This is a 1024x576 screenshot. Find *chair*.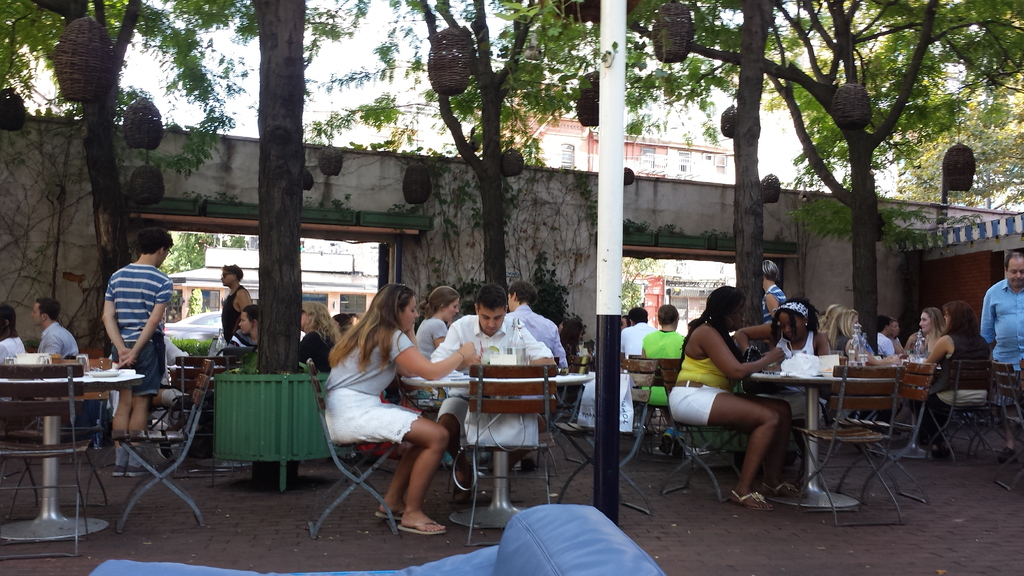
Bounding box: {"x1": 548, "y1": 355, "x2": 661, "y2": 511}.
